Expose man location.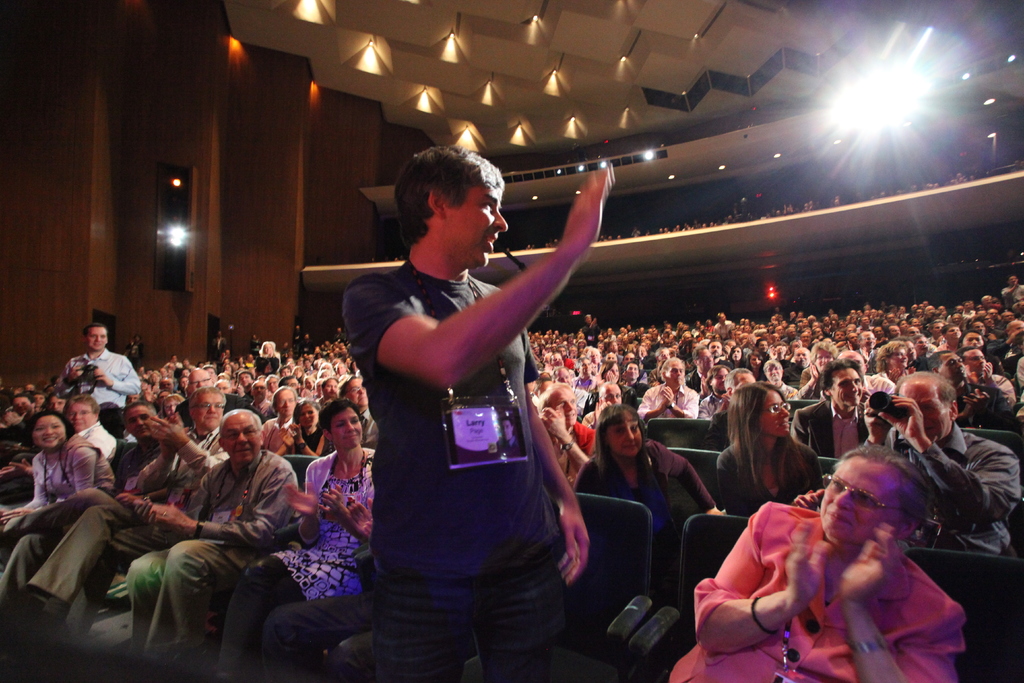
Exposed at [x1=259, y1=384, x2=300, y2=453].
